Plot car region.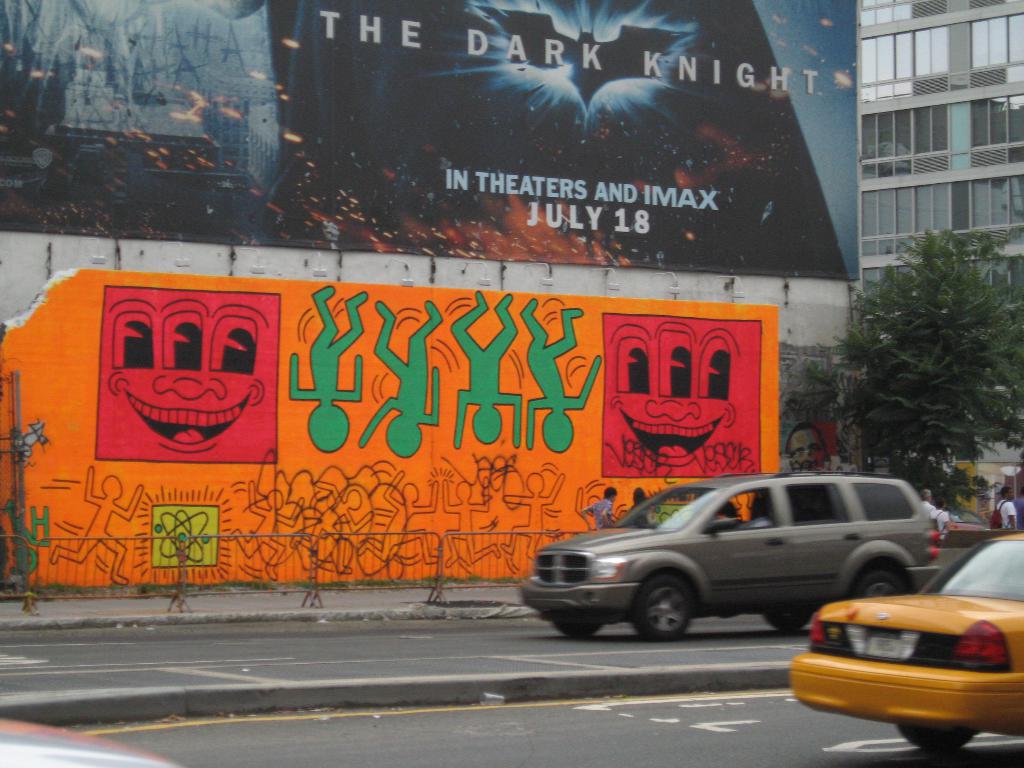
Plotted at left=518, top=471, right=927, bottom=646.
